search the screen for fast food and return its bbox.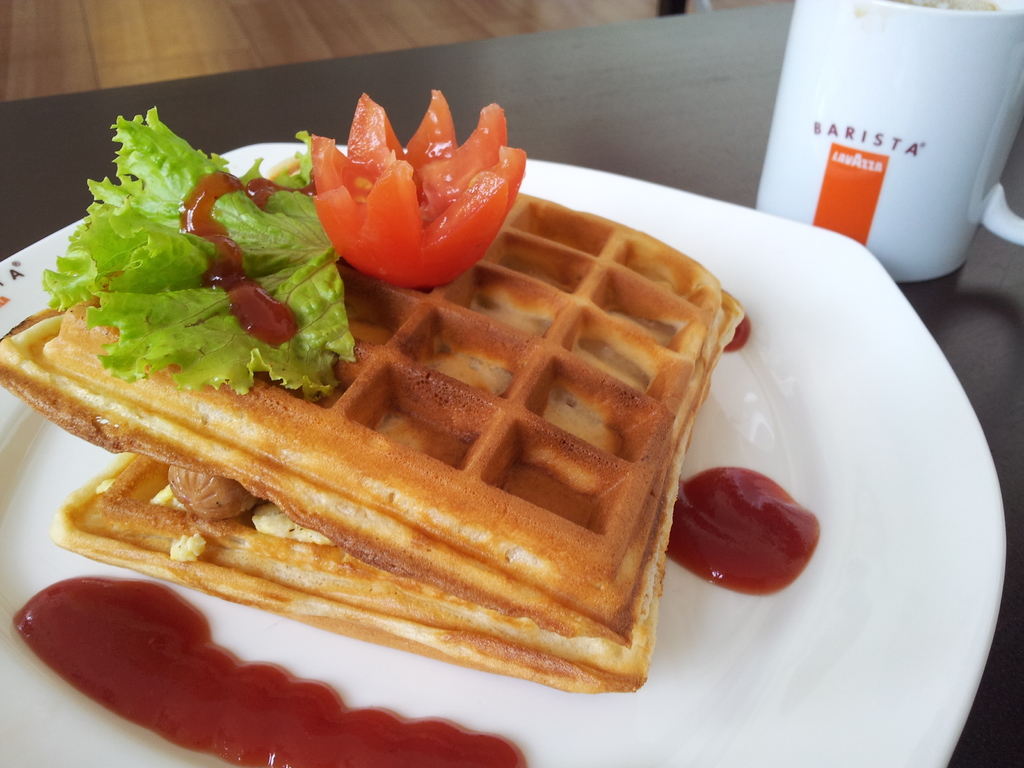
Found: box(63, 158, 682, 696).
